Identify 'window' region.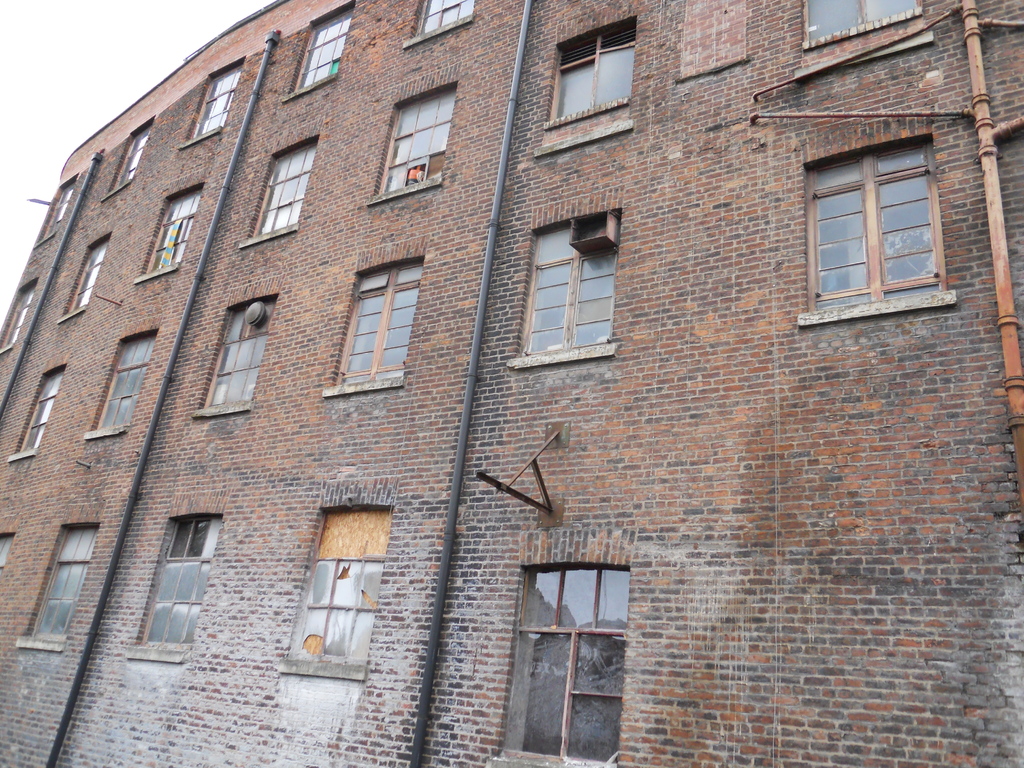
Region: bbox(189, 277, 282, 419).
